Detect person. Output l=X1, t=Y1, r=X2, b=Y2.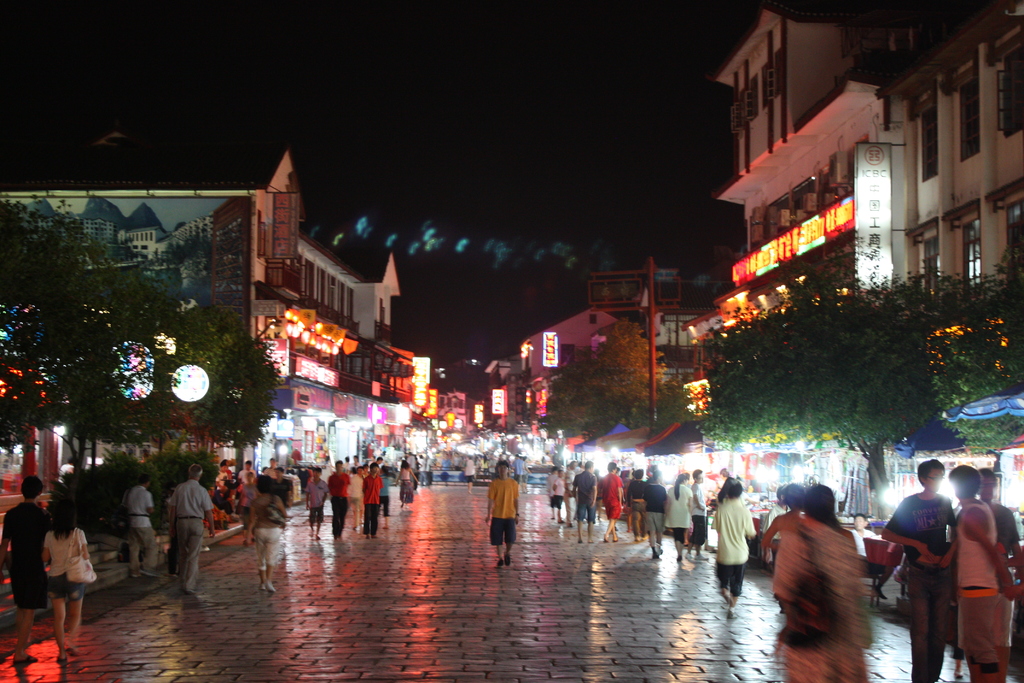
l=849, t=515, r=879, b=561.
